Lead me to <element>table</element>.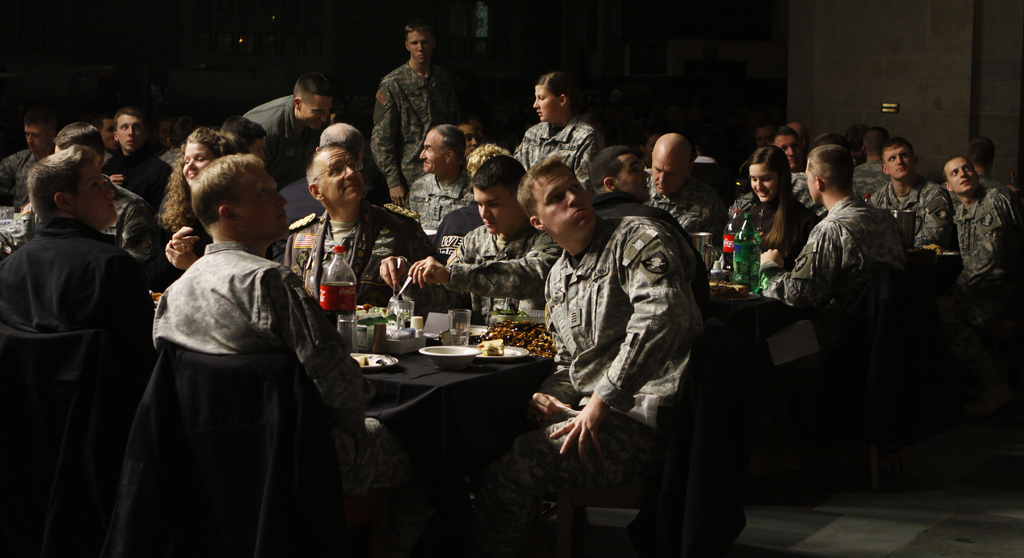
Lead to pyautogui.locateOnScreen(708, 293, 812, 373).
